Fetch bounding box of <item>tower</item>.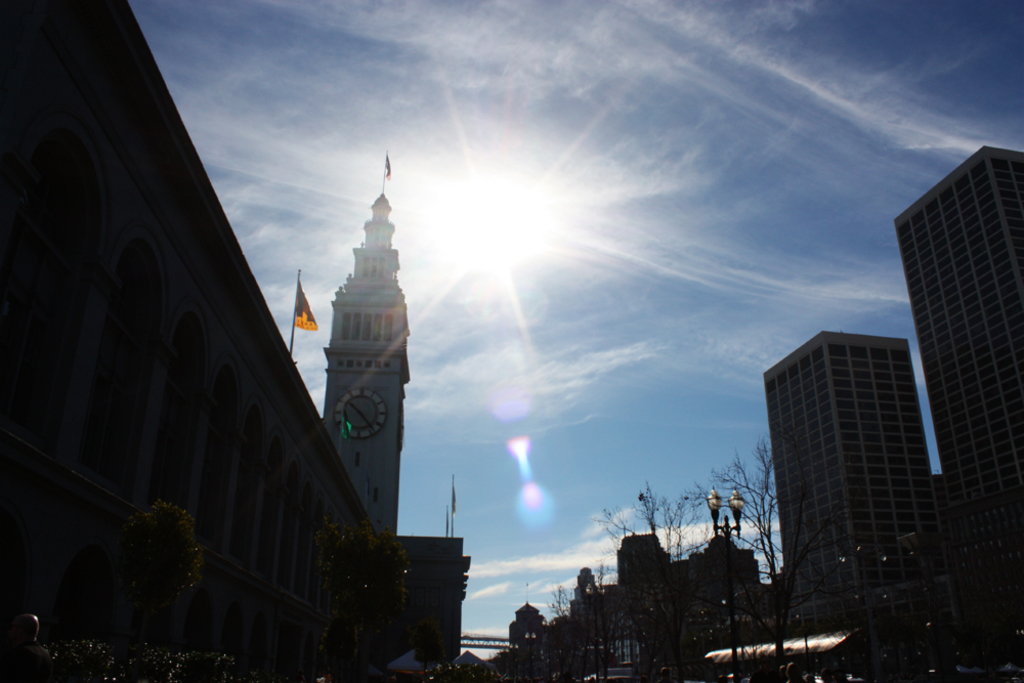
Bbox: left=495, top=533, right=763, bottom=682.
